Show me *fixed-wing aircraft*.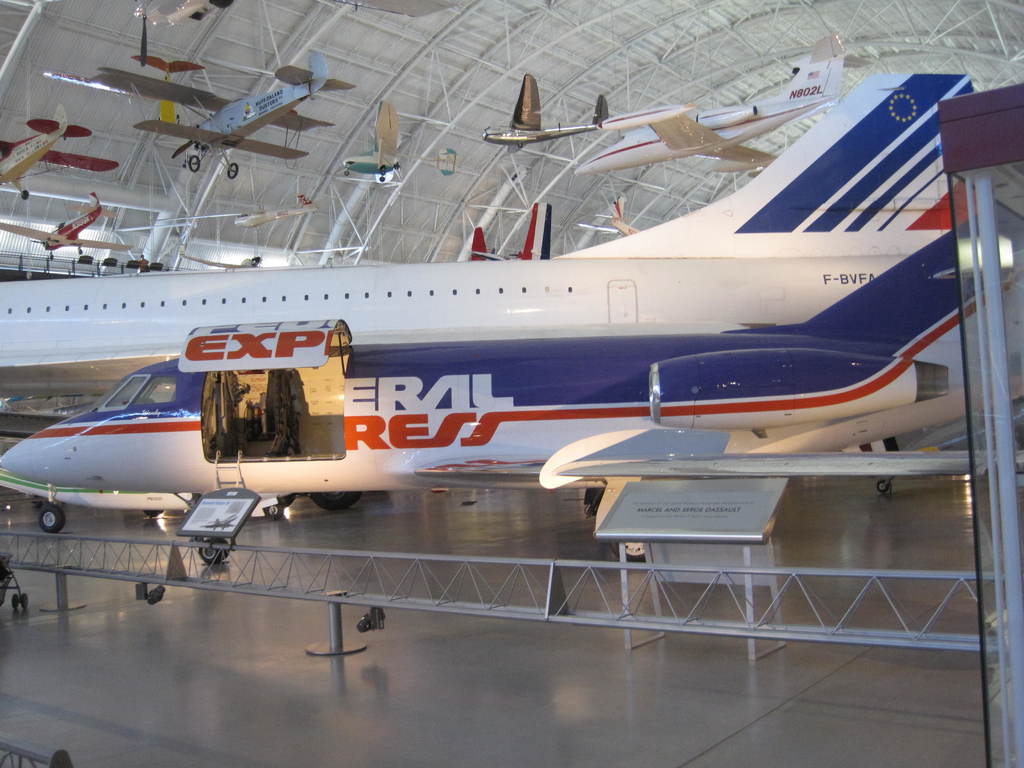
*fixed-wing aircraft* is here: [232, 192, 313, 230].
